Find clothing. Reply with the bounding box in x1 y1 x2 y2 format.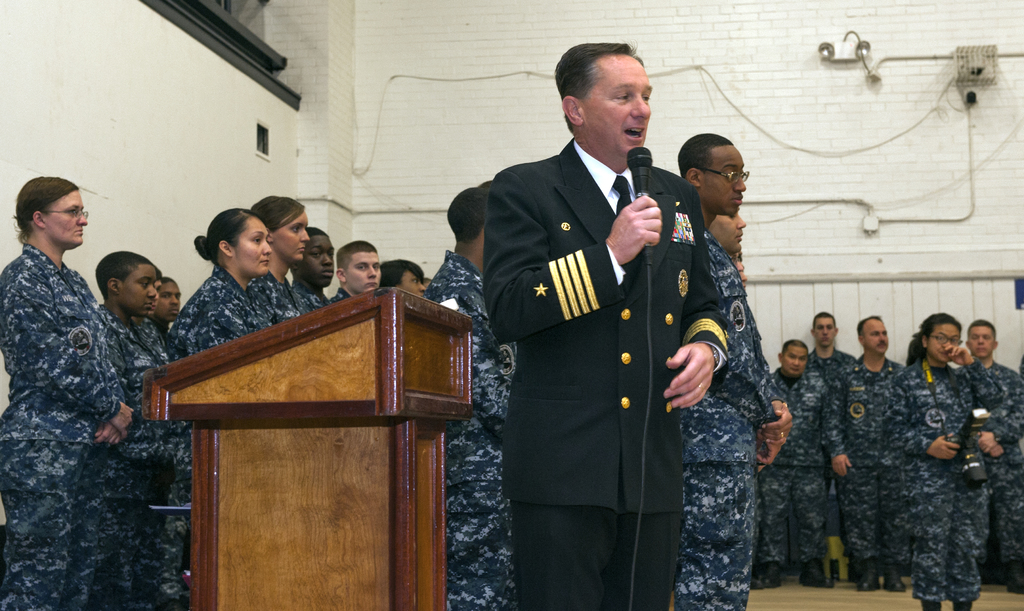
275 278 320 319.
